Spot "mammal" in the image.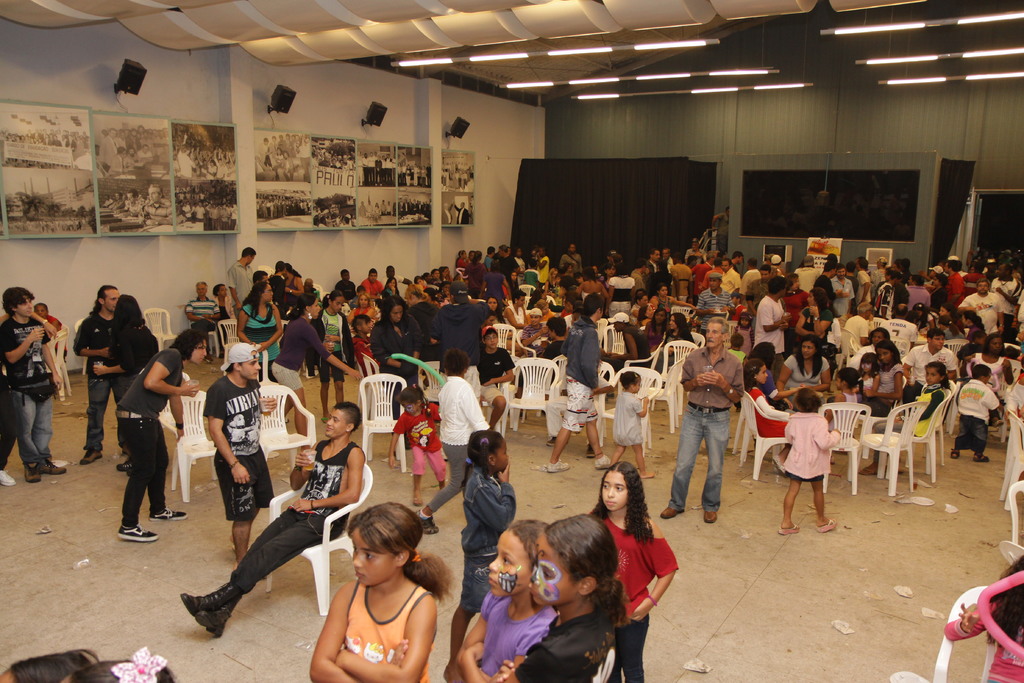
"mammal" found at [left=421, top=350, right=500, bottom=520].
